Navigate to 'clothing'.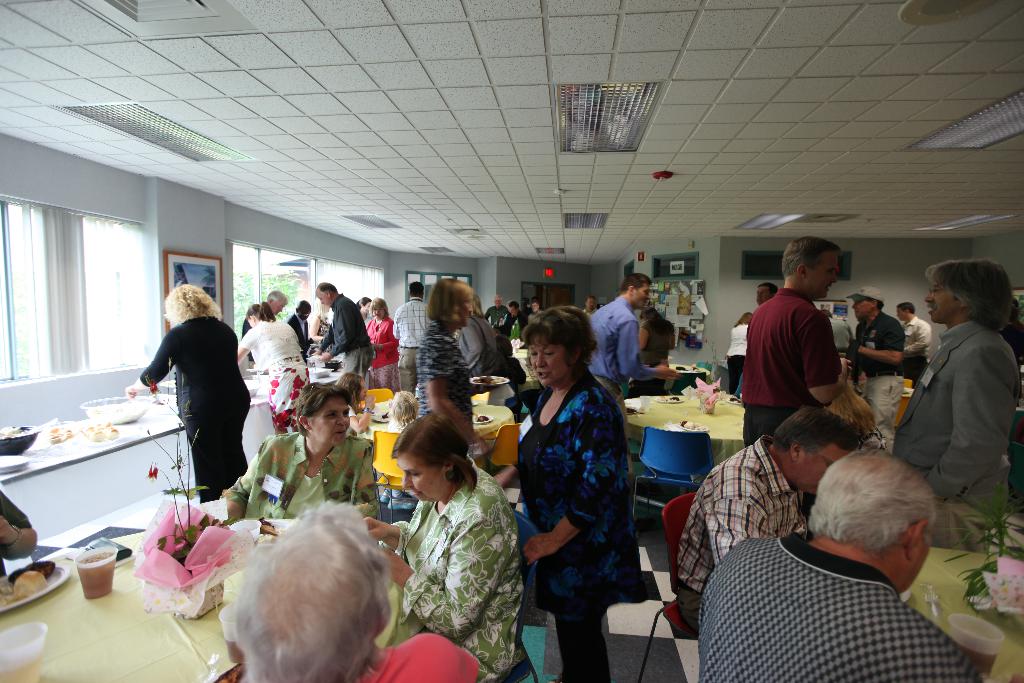
Navigation target: box=[891, 320, 1020, 522].
